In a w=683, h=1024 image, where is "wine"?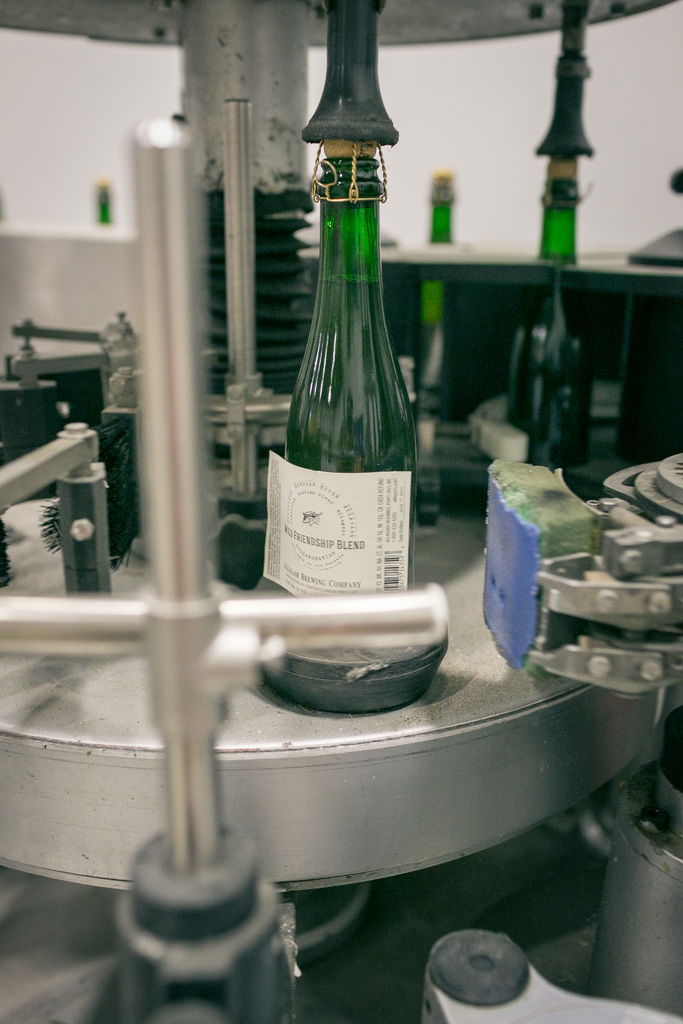
rect(425, 168, 465, 328).
